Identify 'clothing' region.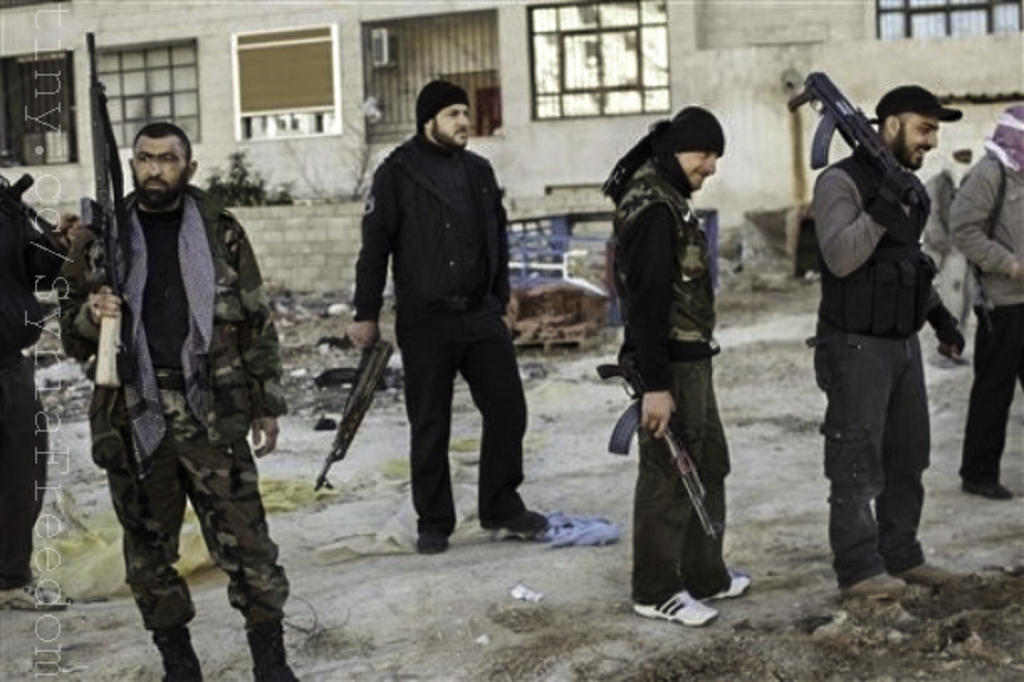
Region: rect(349, 128, 524, 541).
